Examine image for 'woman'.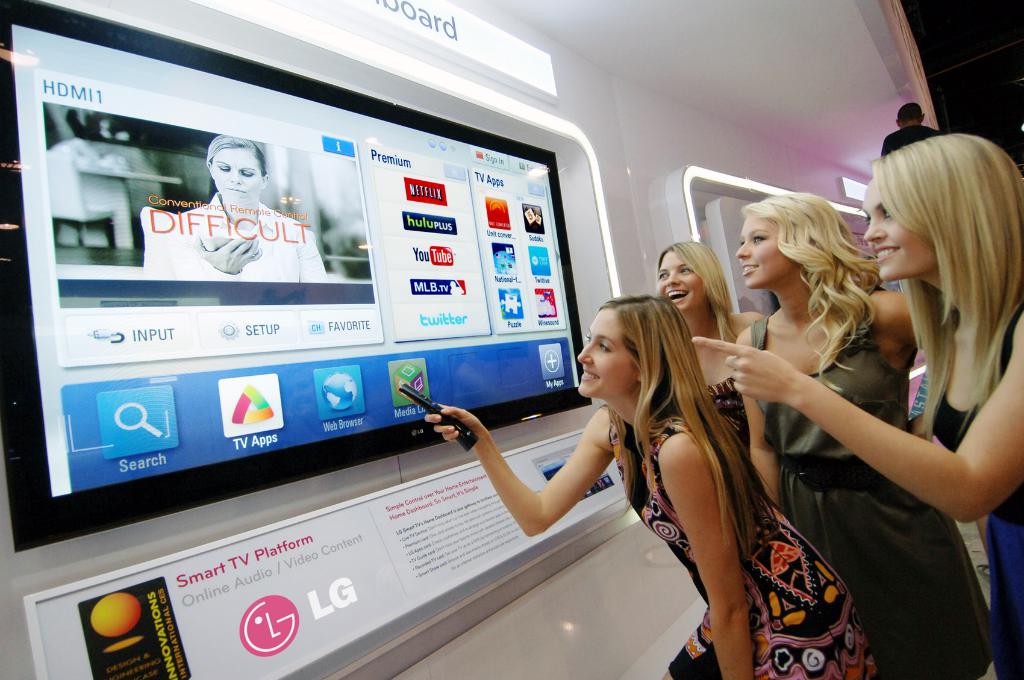
Examination result: [426,291,884,679].
